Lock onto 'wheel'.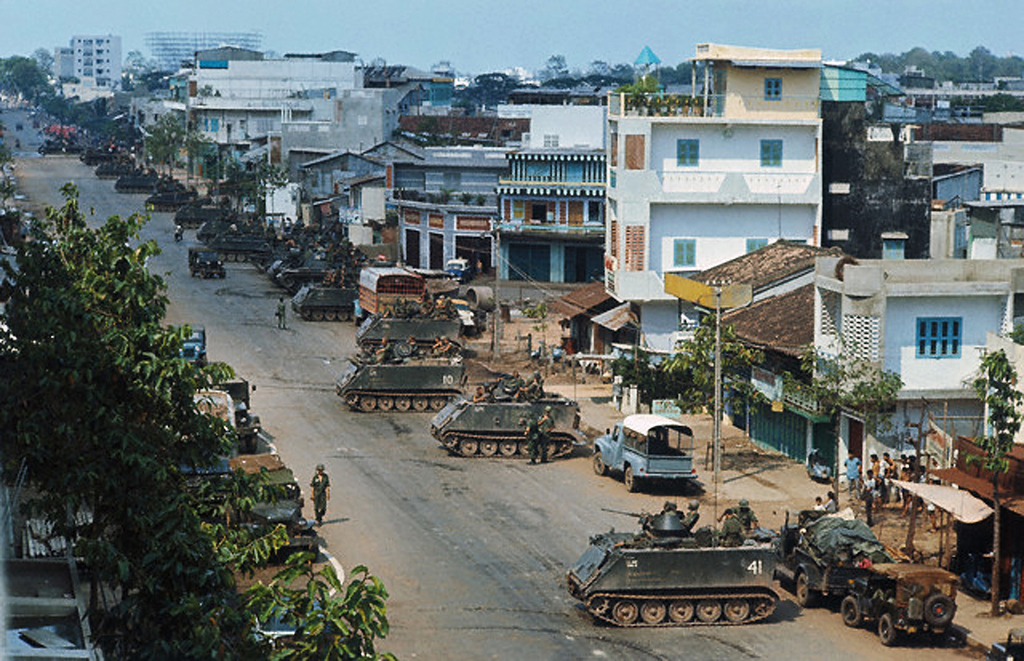
Locked: pyautogui.locateOnScreen(201, 270, 212, 282).
